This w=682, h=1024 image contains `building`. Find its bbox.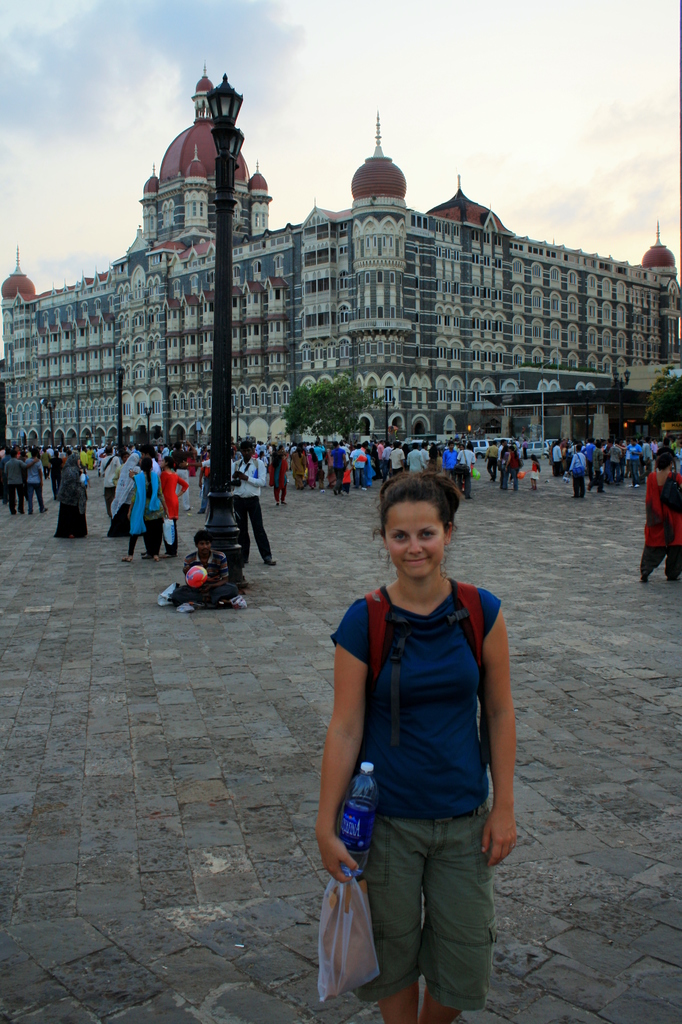
x1=0, y1=63, x2=681, y2=444.
